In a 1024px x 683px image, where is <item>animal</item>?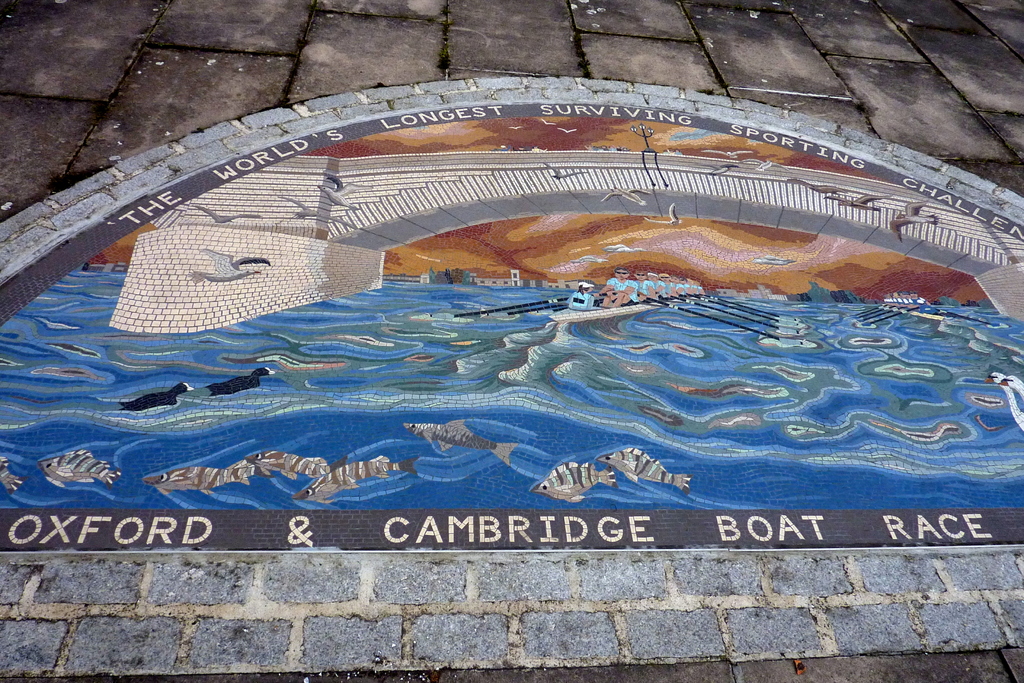
{"left": 540, "top": 162, "right": 593, "bottom": 182}.
